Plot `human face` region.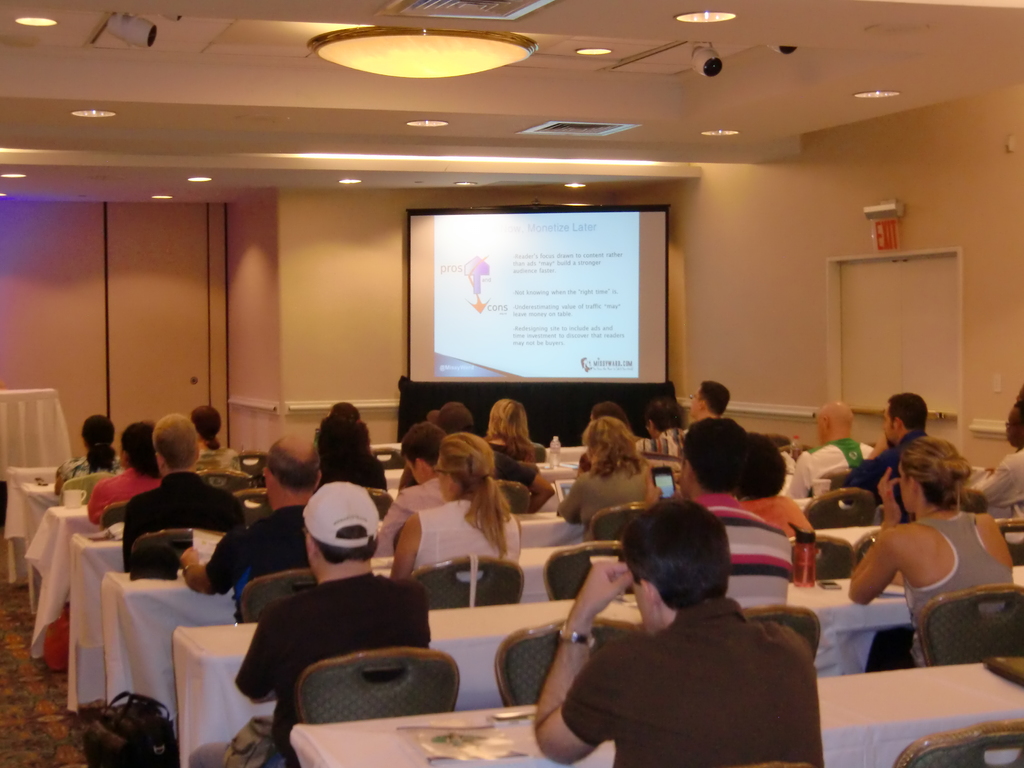
Plotted at 881/403/894/448.
